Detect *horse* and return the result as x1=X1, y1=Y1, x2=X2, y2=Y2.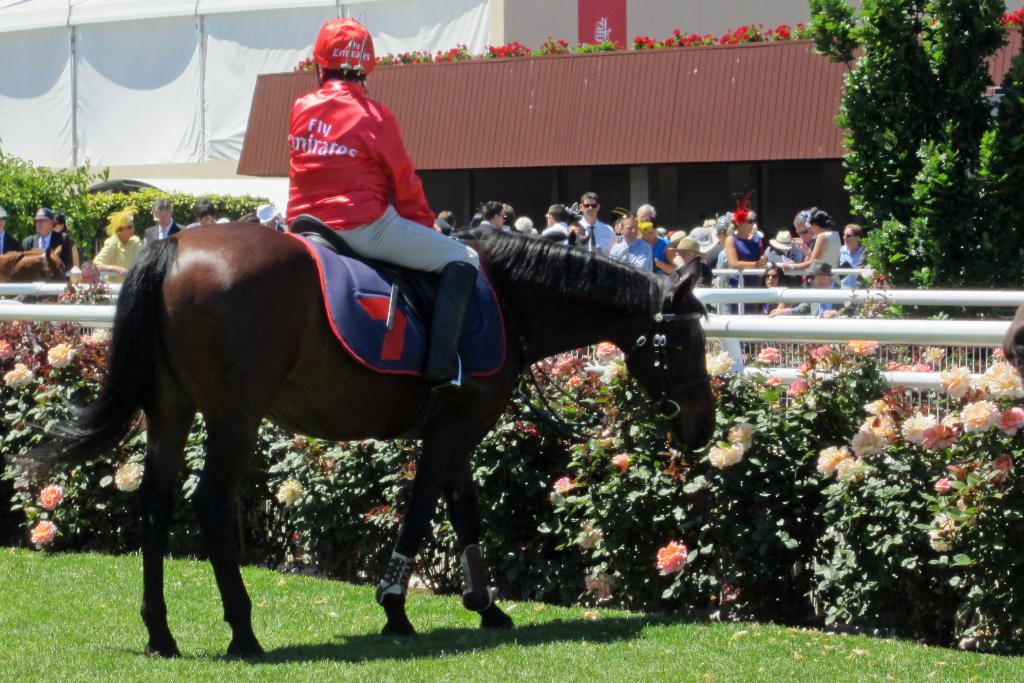
x1=6, y1=219, x2=720, y2=659.
